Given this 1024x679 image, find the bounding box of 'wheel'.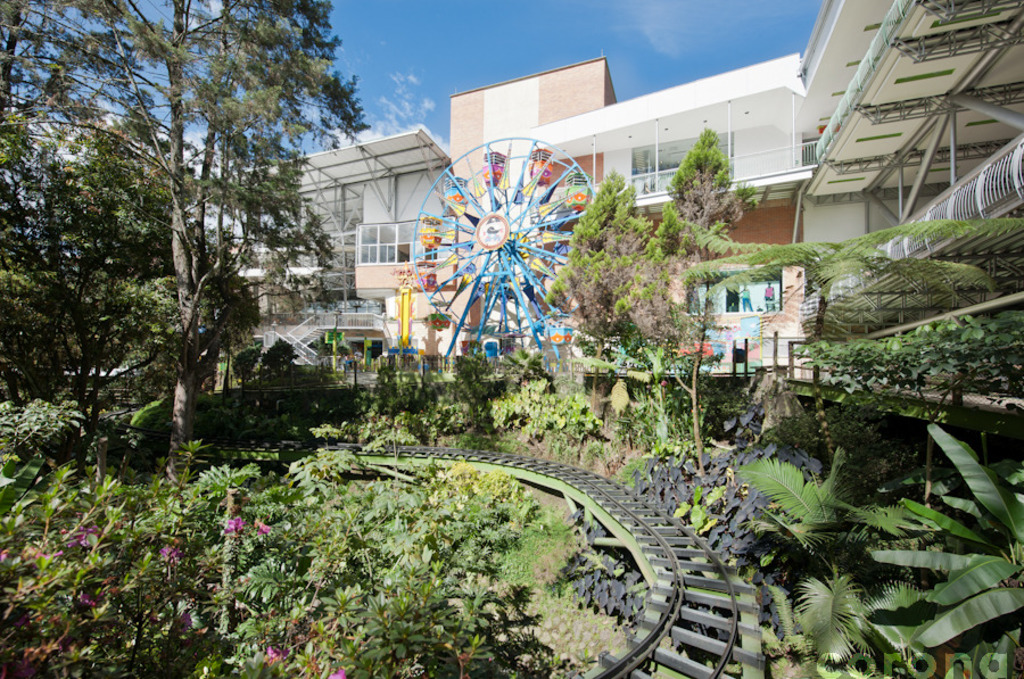
[left=408, top=127, right=605, bottom=391].
